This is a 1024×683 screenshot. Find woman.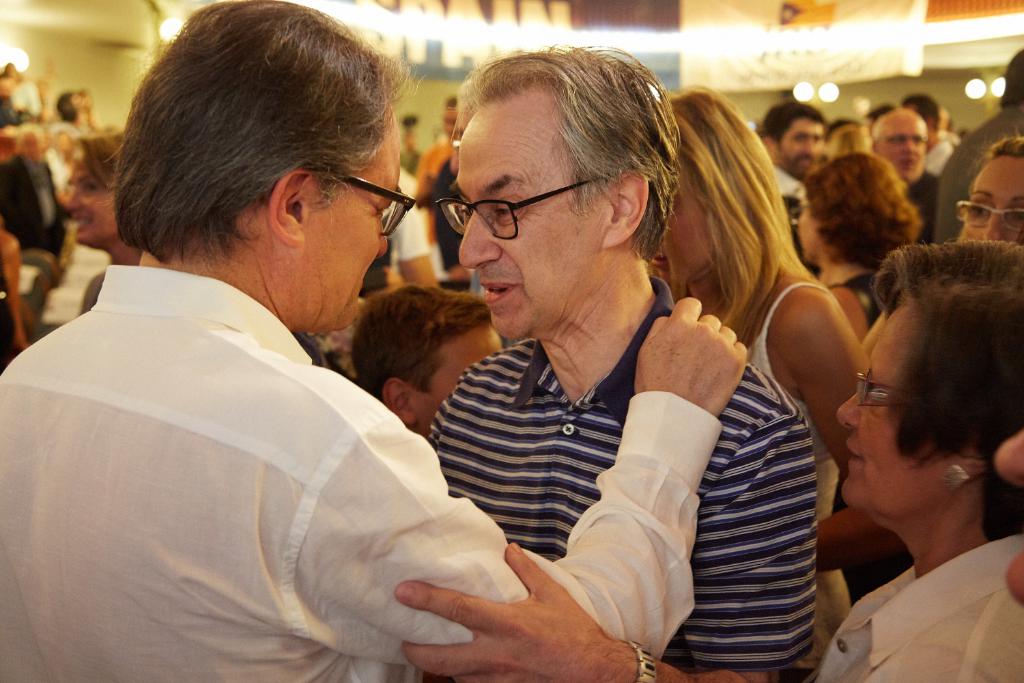
Bounding box: {"x1": 790, "y1": 151, "x2": 925, "y2": 344}.
